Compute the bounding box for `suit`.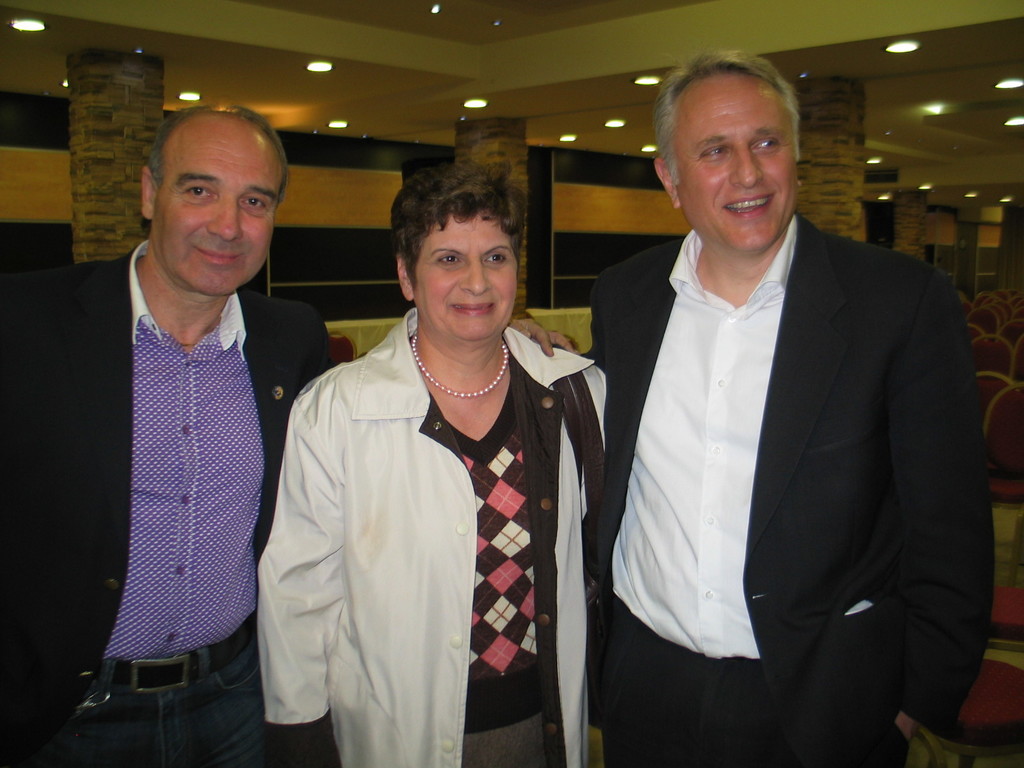
bbox=(20, 180, 310, 743).
